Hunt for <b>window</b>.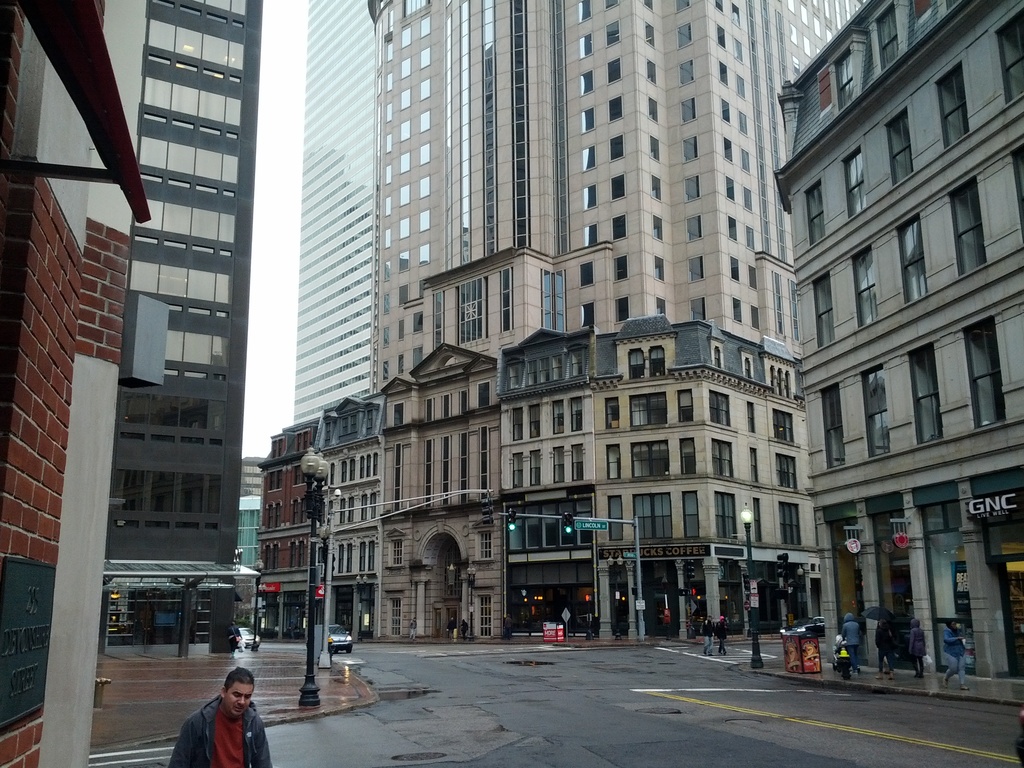
Hunted down at (682, 62, 690, 82).
